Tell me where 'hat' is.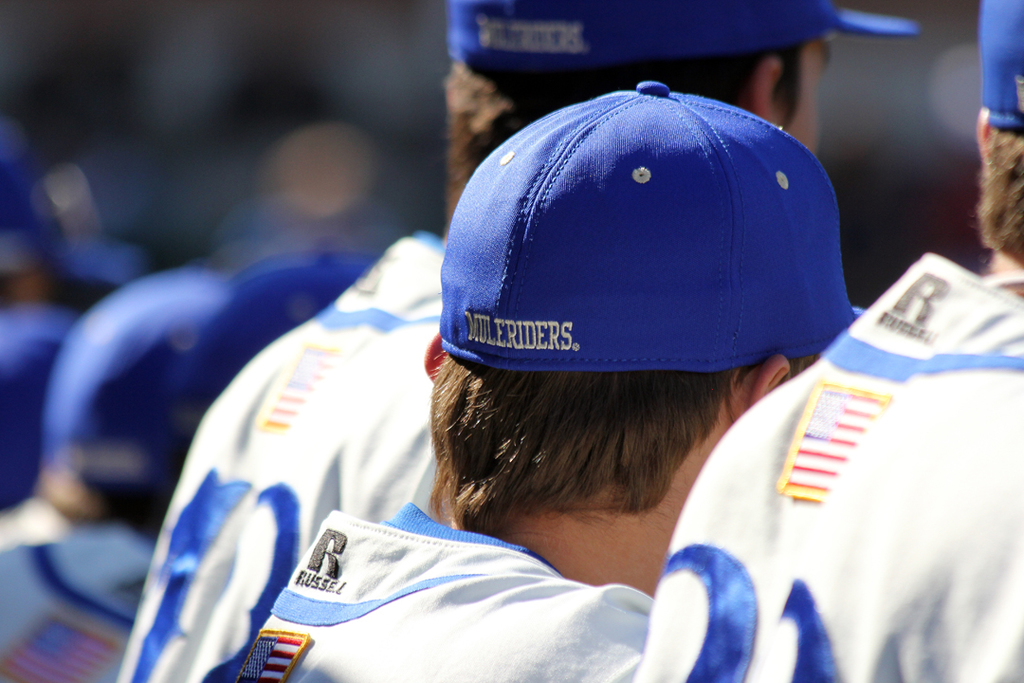
'hat' is at box(976, 0, 1023, 129).
